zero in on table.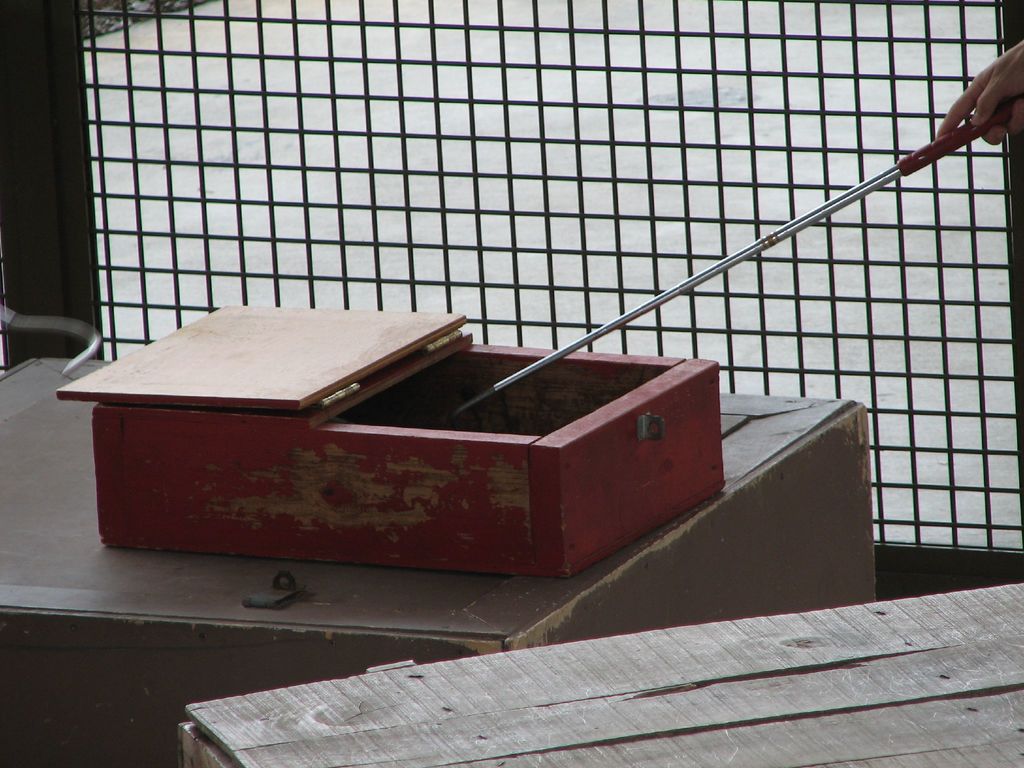
Zeroed in: bbox=[175, 579, 1023, 765].
